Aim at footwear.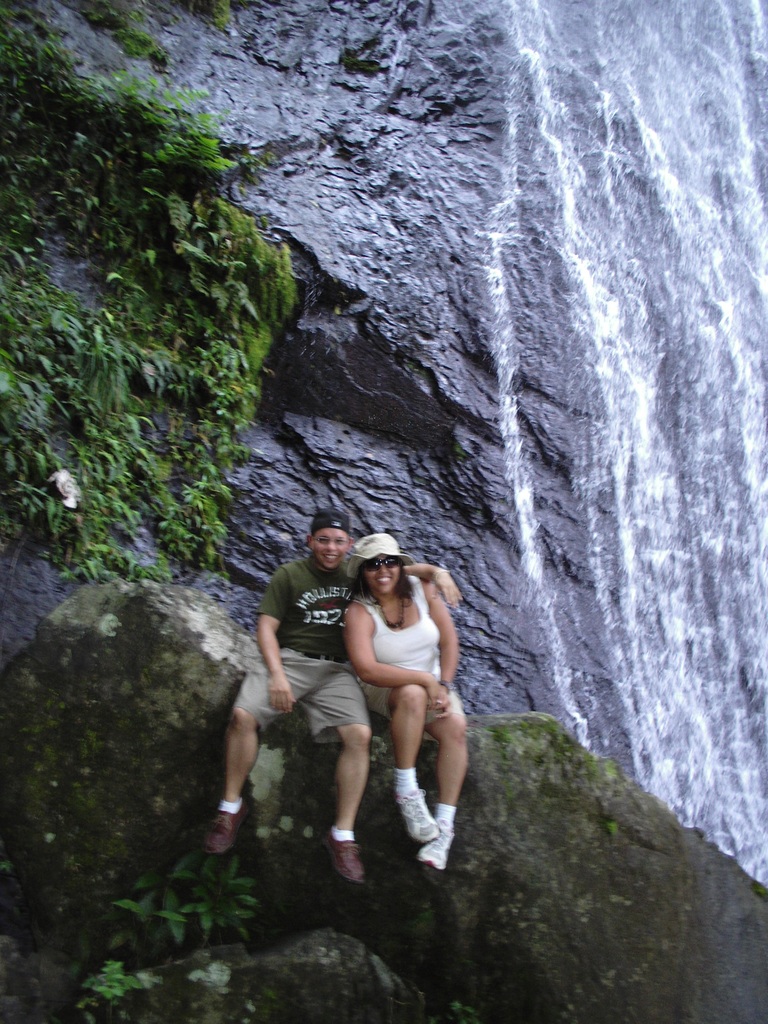
Aimed at box=[415, 819, 458, 870].
